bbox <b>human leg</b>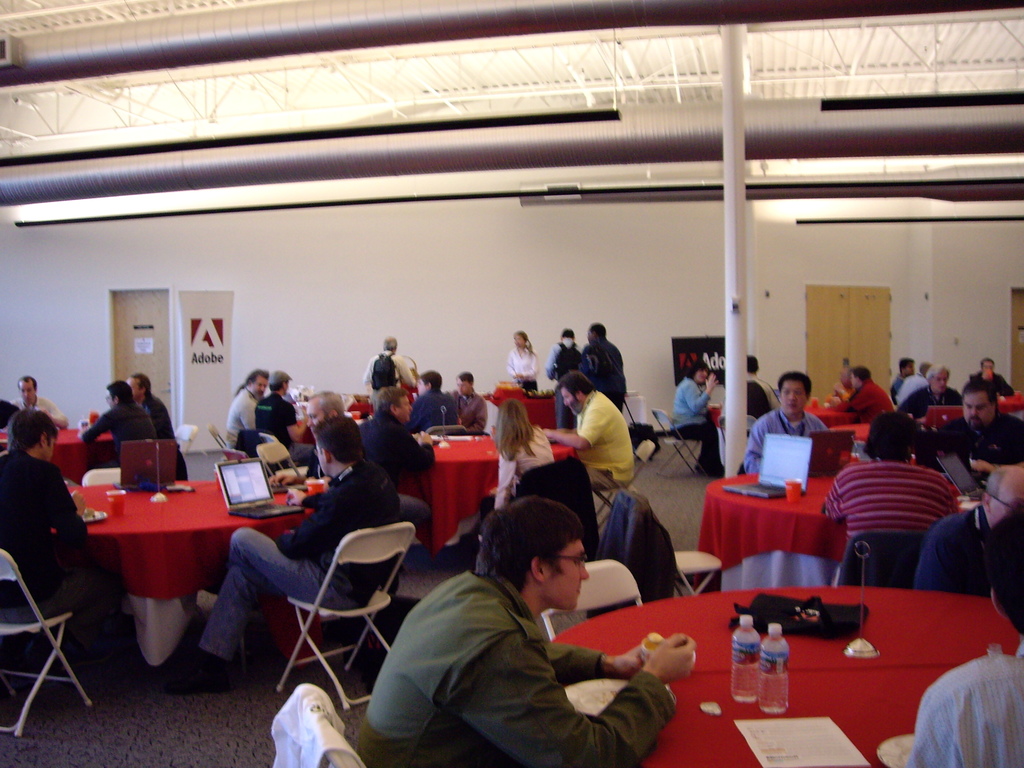
<region>156, 556, 286, 688</region>
